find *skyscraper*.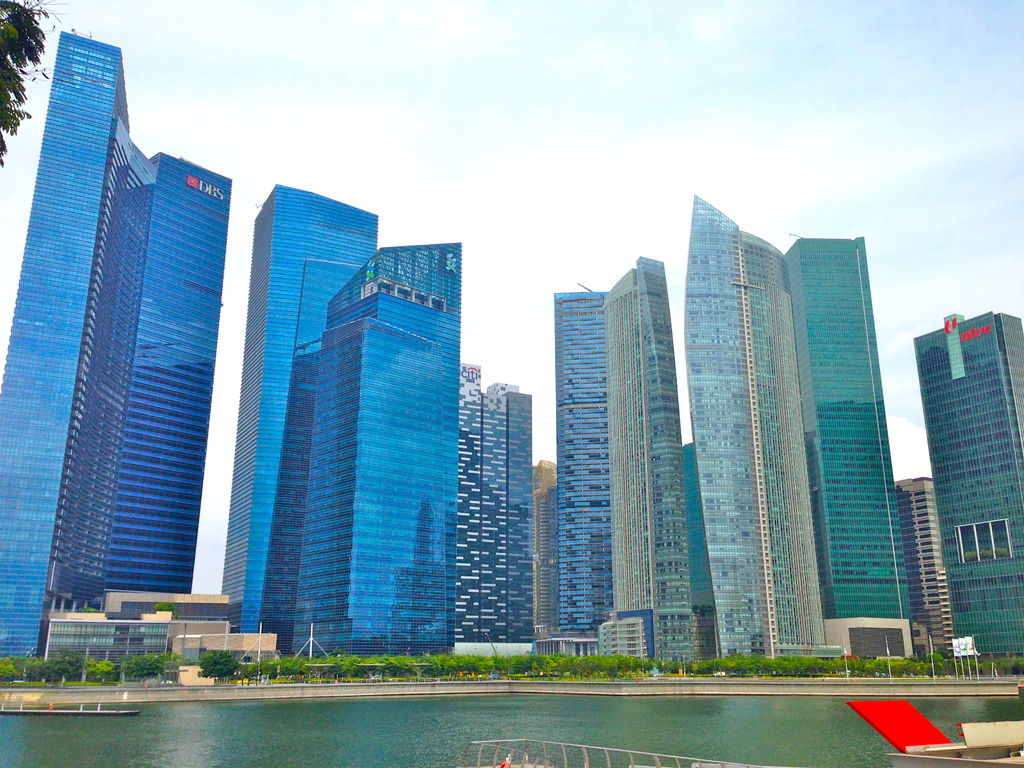
(left=532, top=451, right=556, bottom=672).
